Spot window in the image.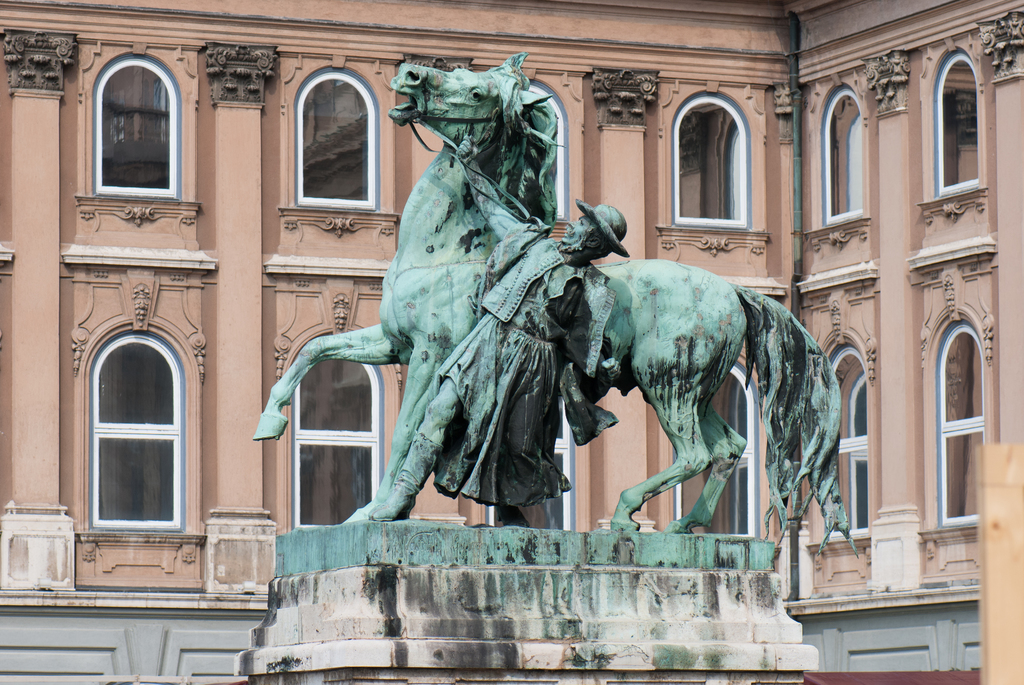
window found at bbox=[658, 86, 767, 235].
